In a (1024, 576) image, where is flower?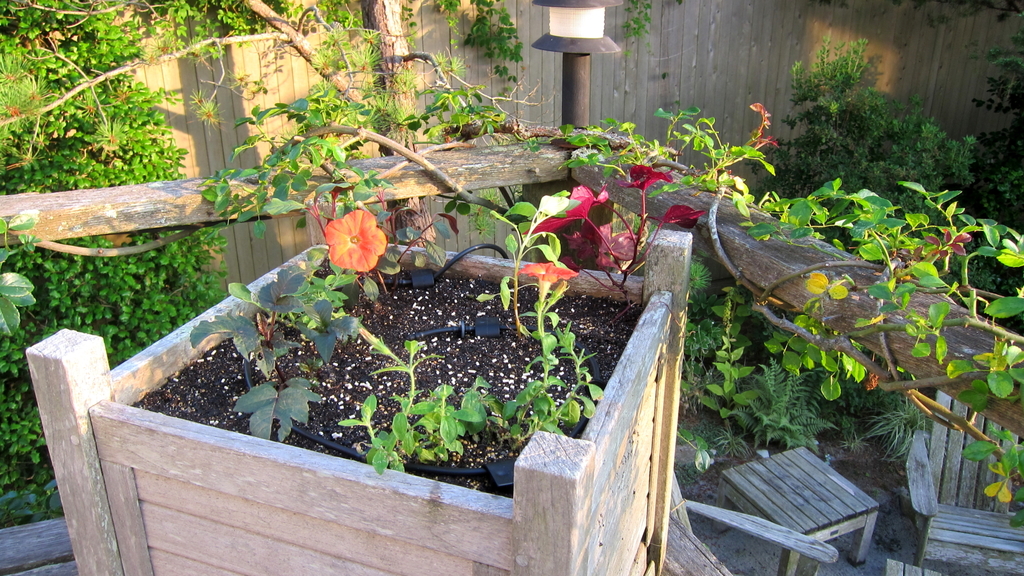
x1=514, y1=256, x2=579, y2=295.
